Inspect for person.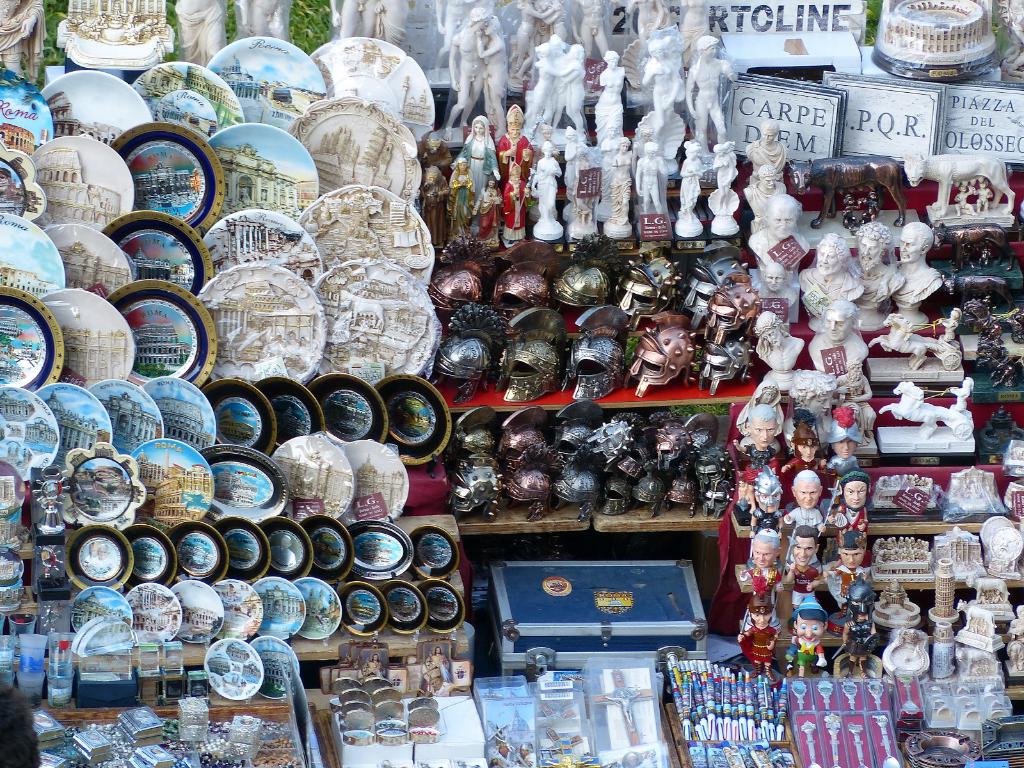
Inspection: bbox(784, 608, 825, 681).
